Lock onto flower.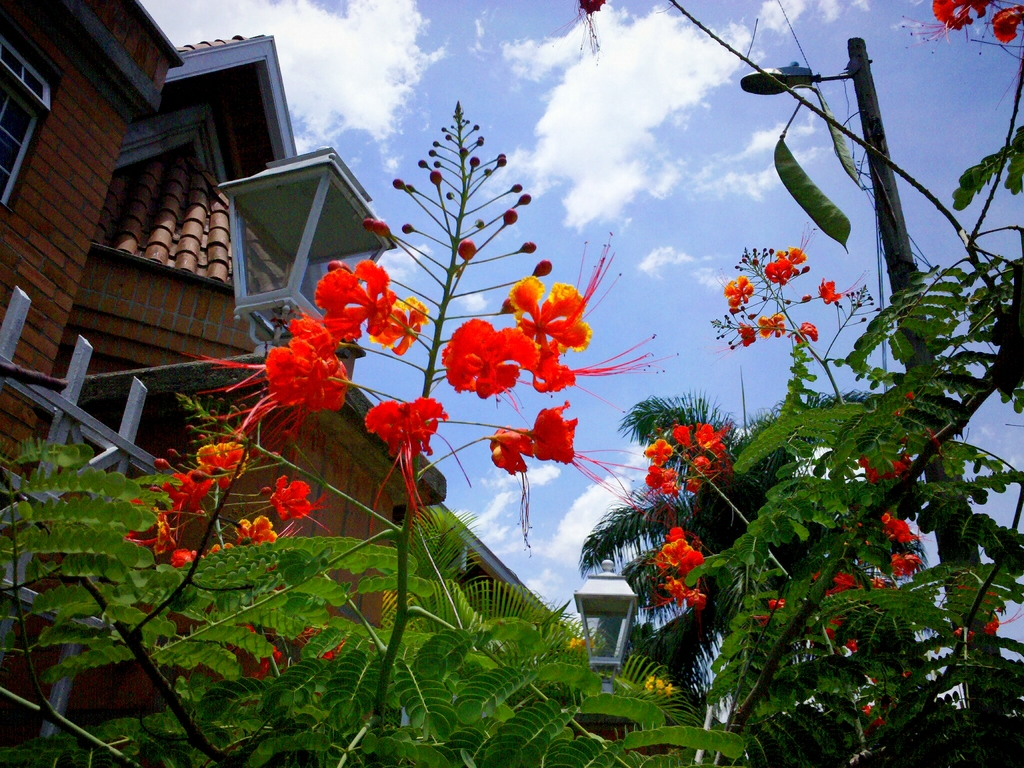
Locked: x1=722 y1=317 x2=758 y2=352.
